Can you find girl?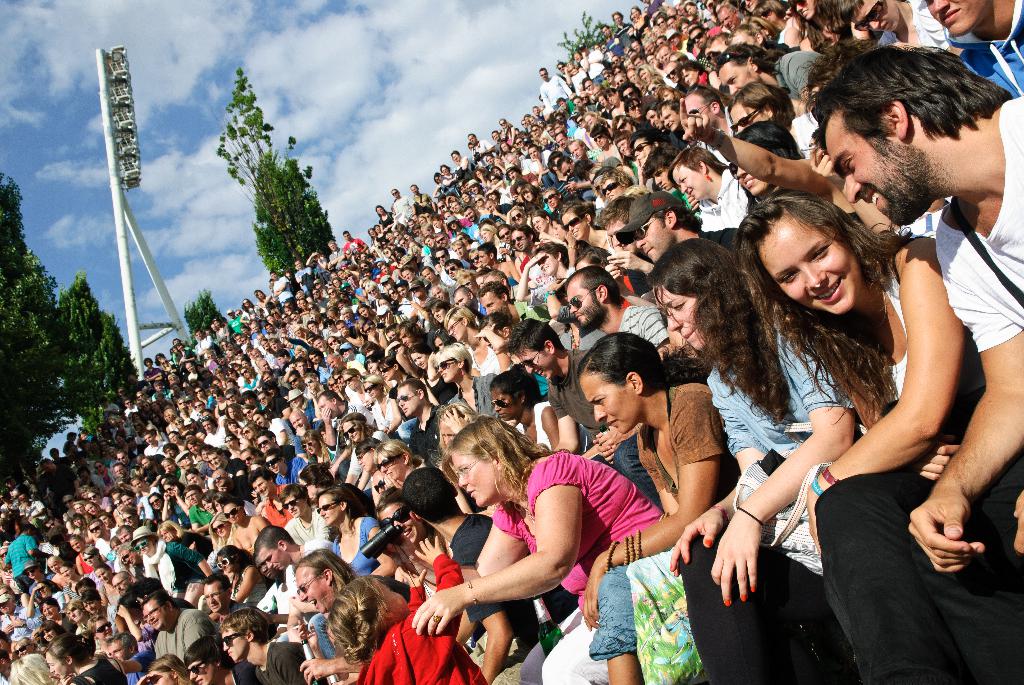
Yes, bounding box: crop(285, 388, 314, 416).
